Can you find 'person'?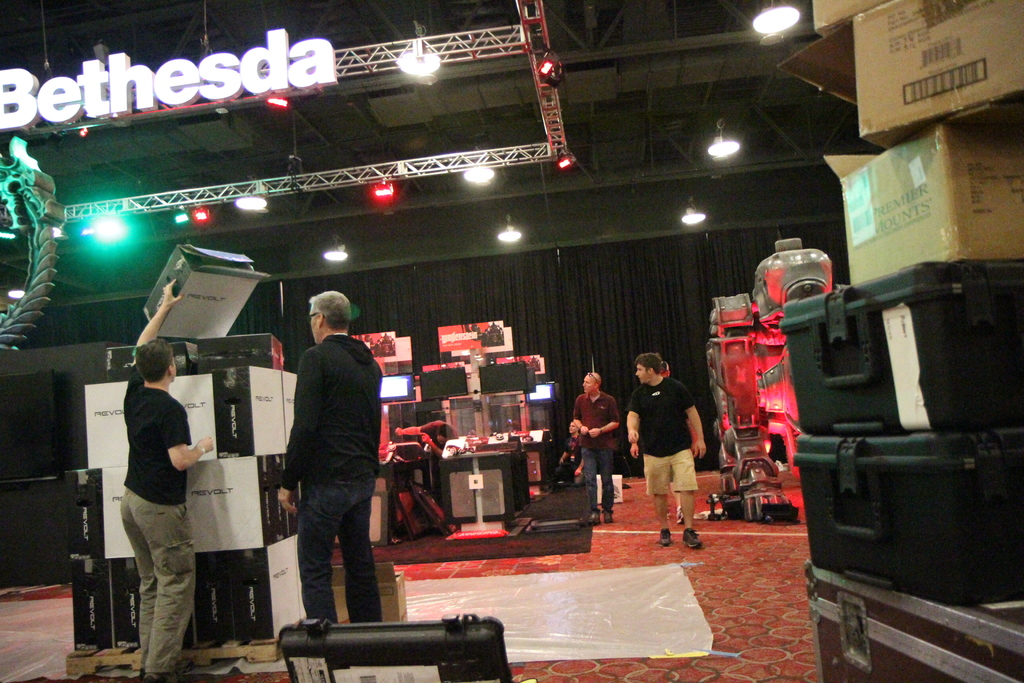
Yes, bounding box: x1=115 y1=273 x2=220 y2=682.
